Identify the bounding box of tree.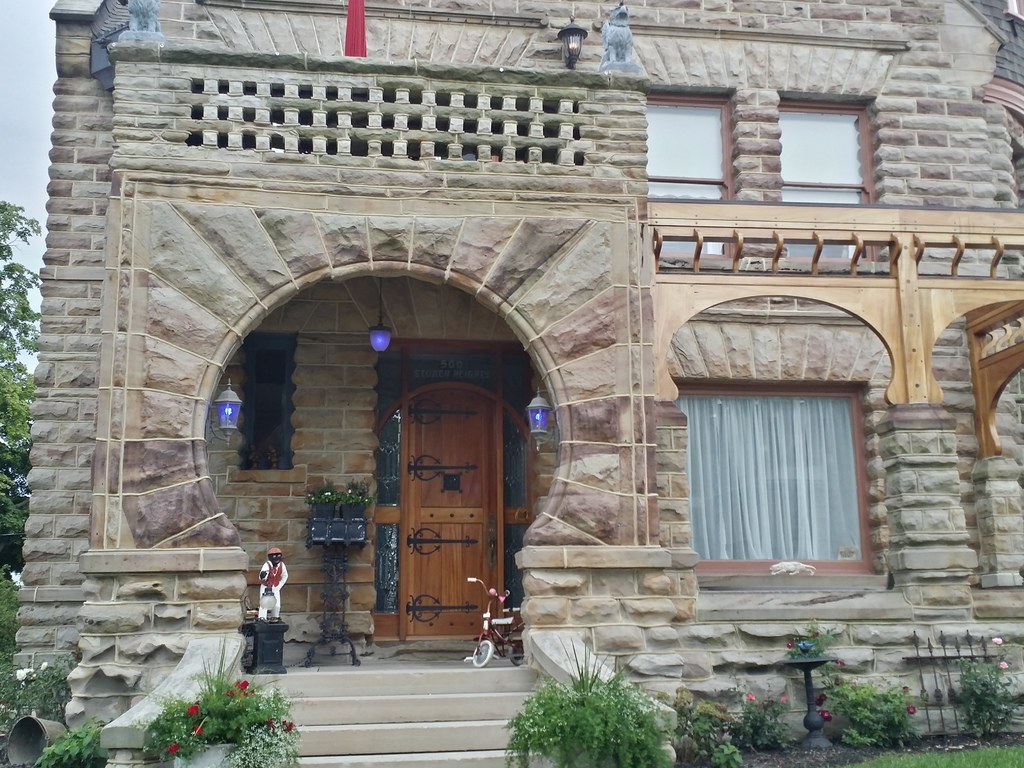
0, 203, 38, 572.
